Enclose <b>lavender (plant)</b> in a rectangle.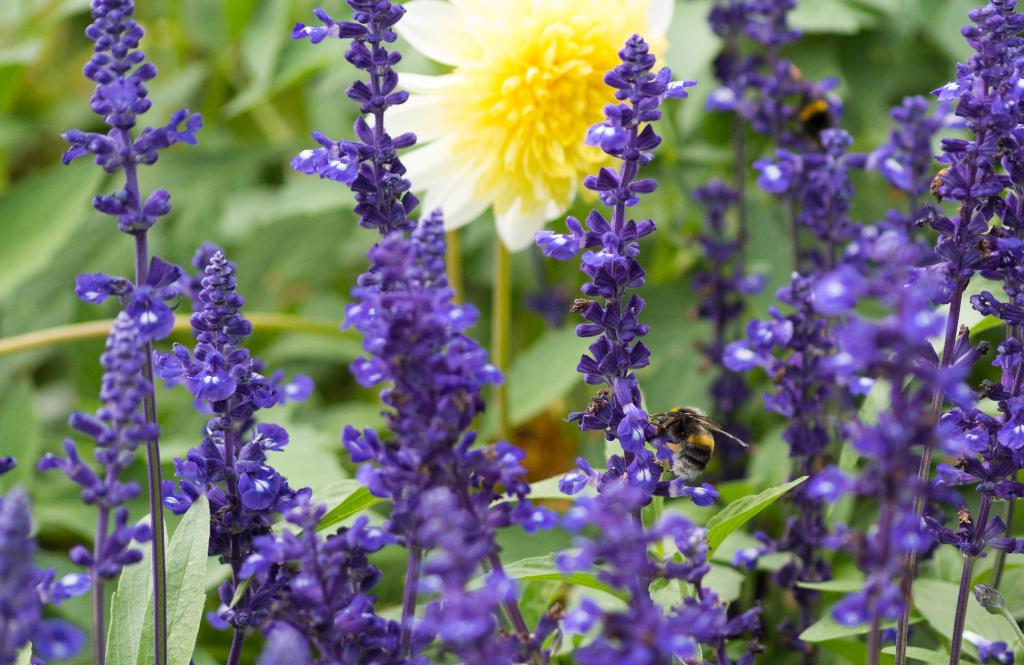
52/0/189/664.
